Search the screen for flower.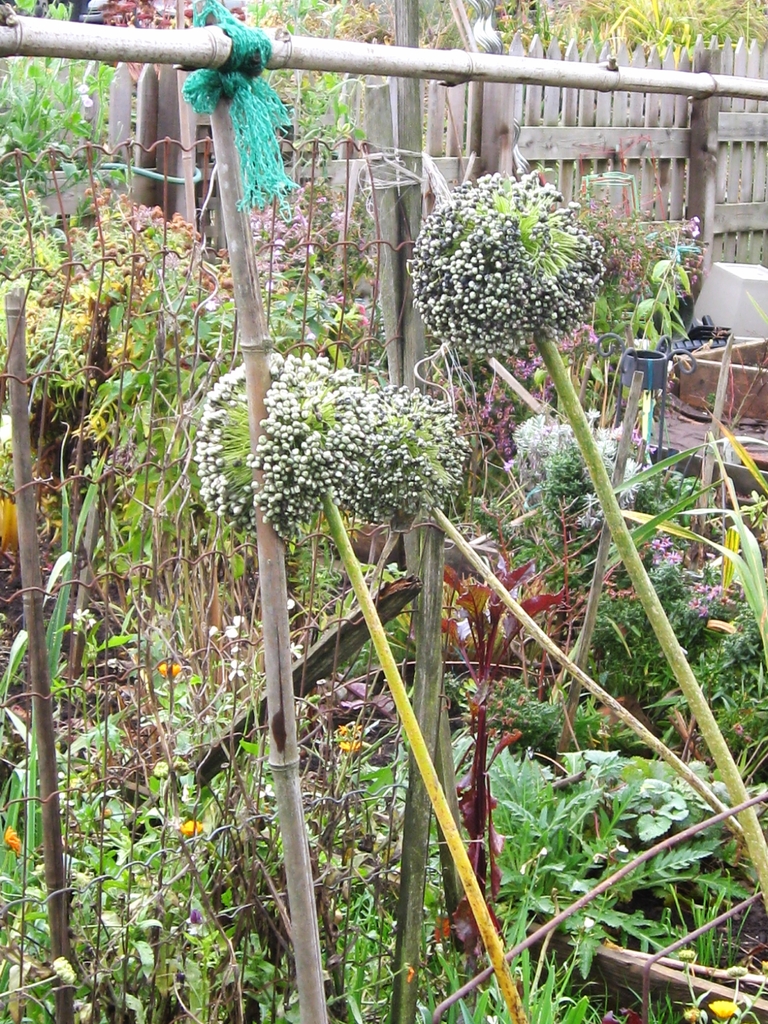
Found at (left=195, top=350, right=374, bottom=548).
